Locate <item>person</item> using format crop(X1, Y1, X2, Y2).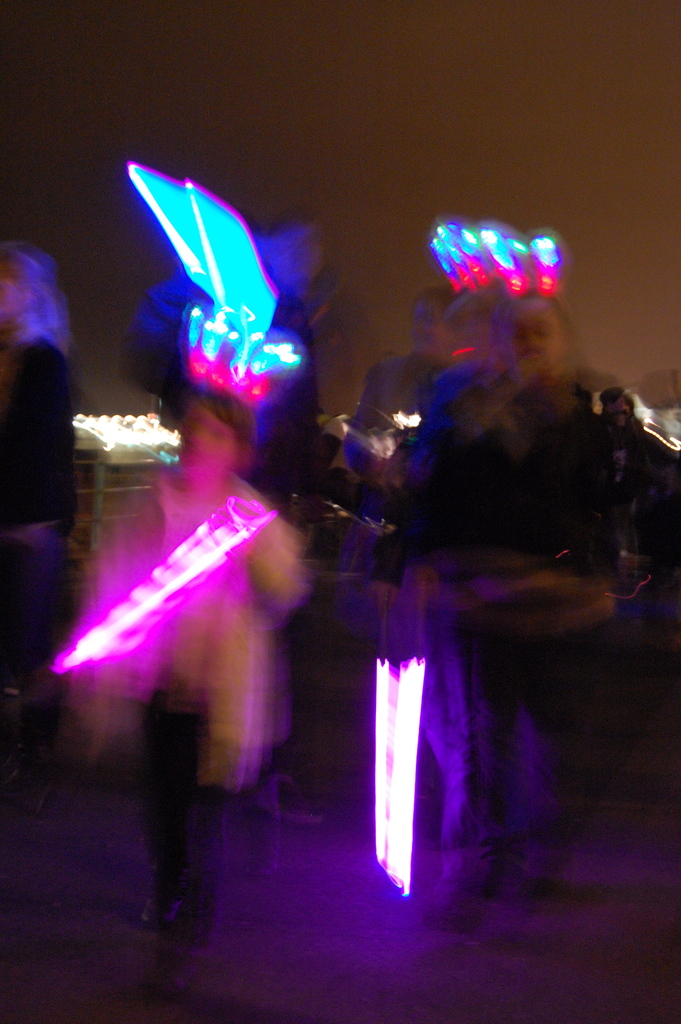
crop(0, 243, 80, 707).
